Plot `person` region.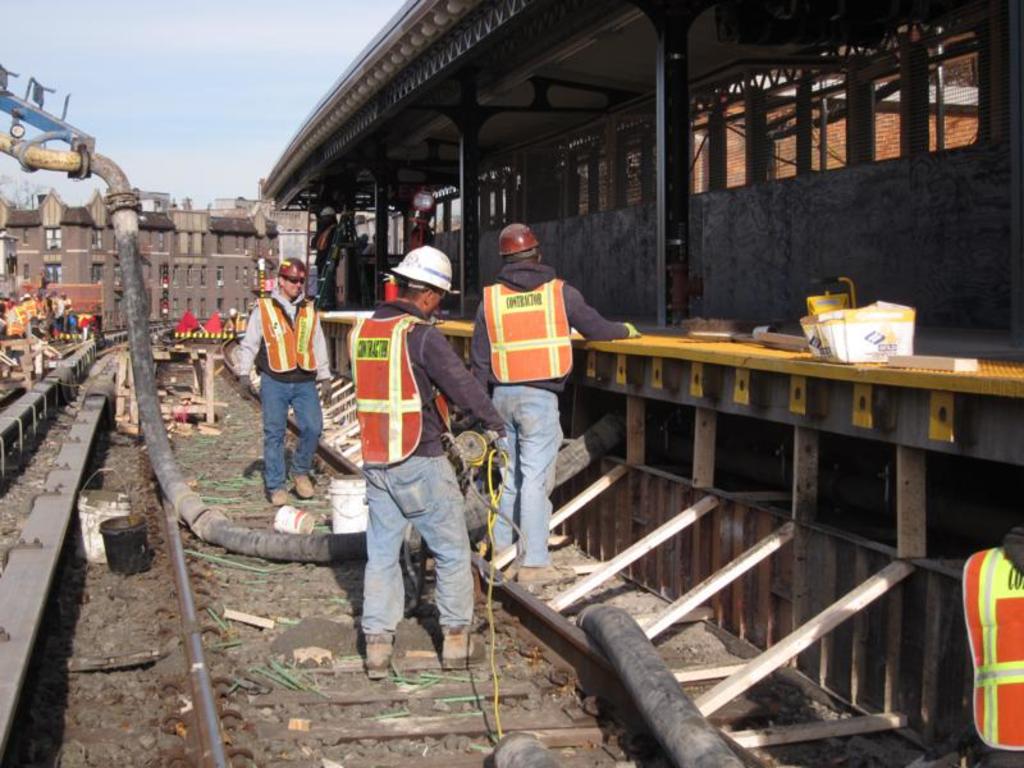
Plotted at [x1=963, y1=525, x2=1023, y2=767].
